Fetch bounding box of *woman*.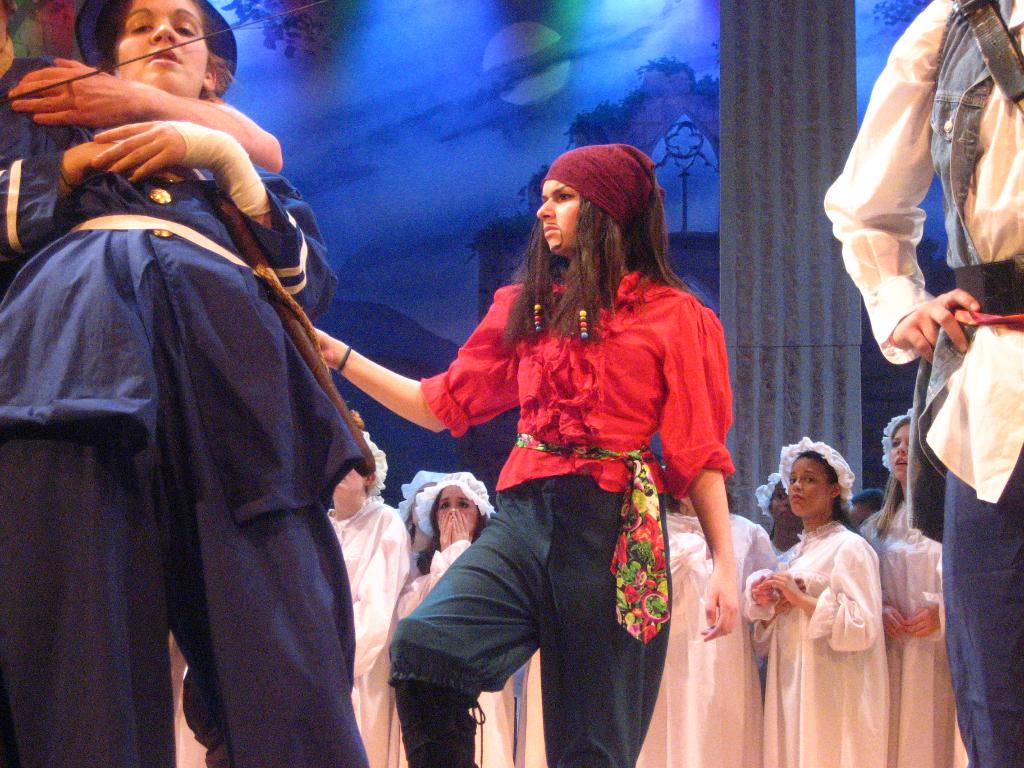
Bbox: 856 405 988 764.
